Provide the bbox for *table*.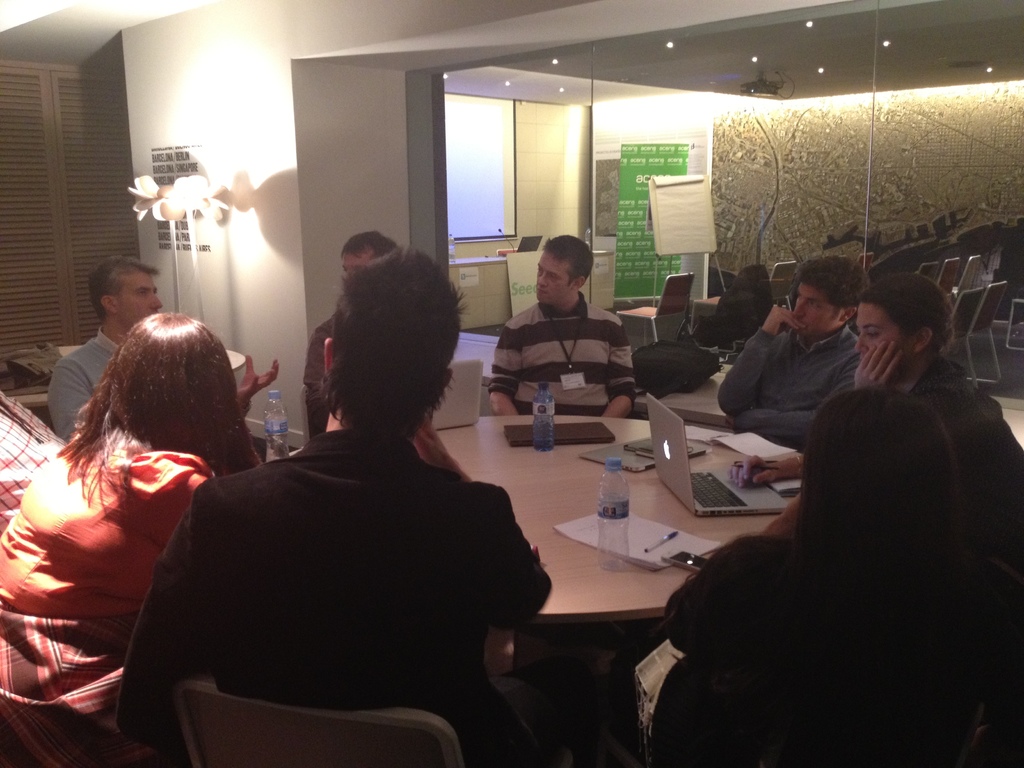
rect(445, 243, 515, 331).
